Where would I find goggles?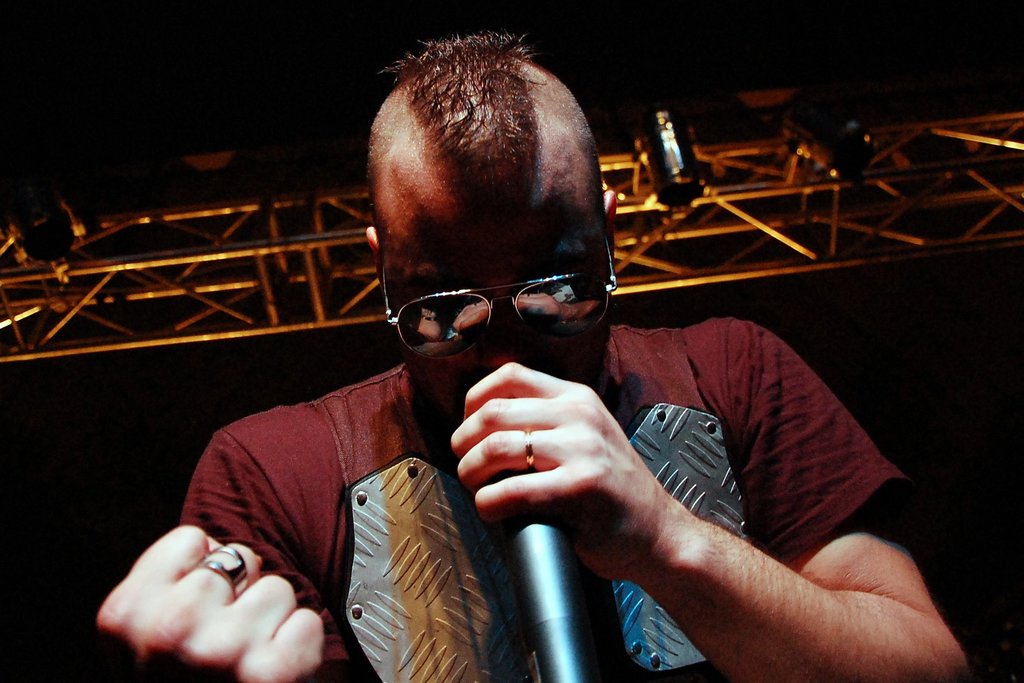
At x1=386, y1=248, x2=627, y2=345.
